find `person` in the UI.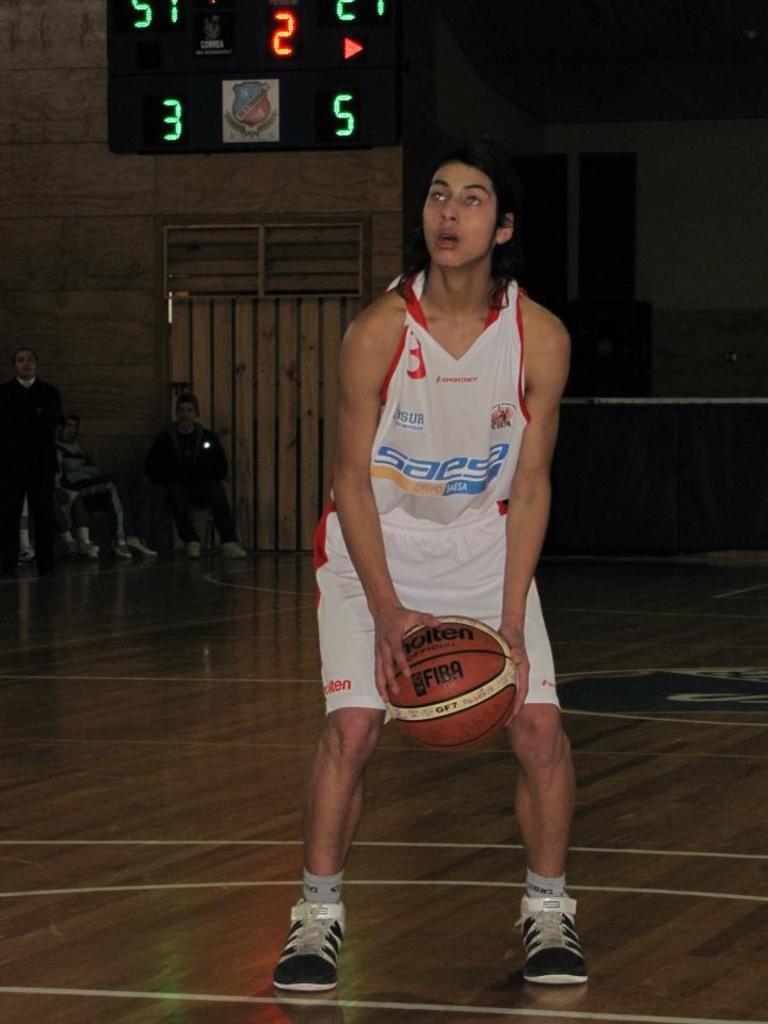
UI element at [left=53, top=414, right=139, bottom=558].
